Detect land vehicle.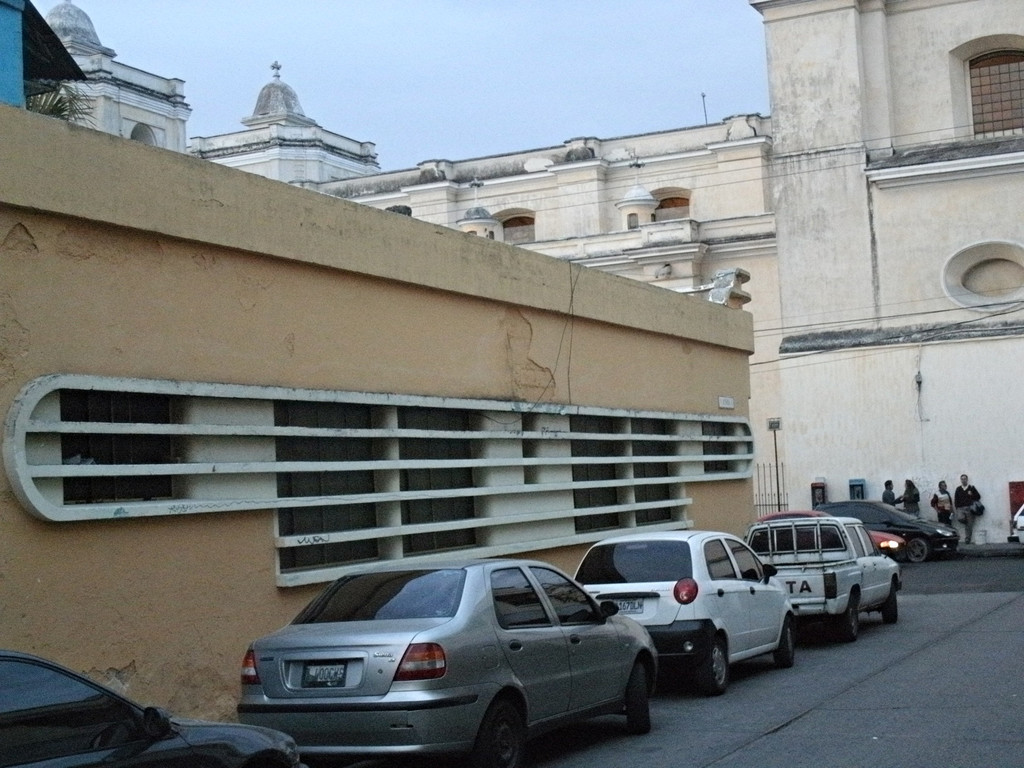
Detected at [x1=857, y1=495, x2=963, y2=556].
